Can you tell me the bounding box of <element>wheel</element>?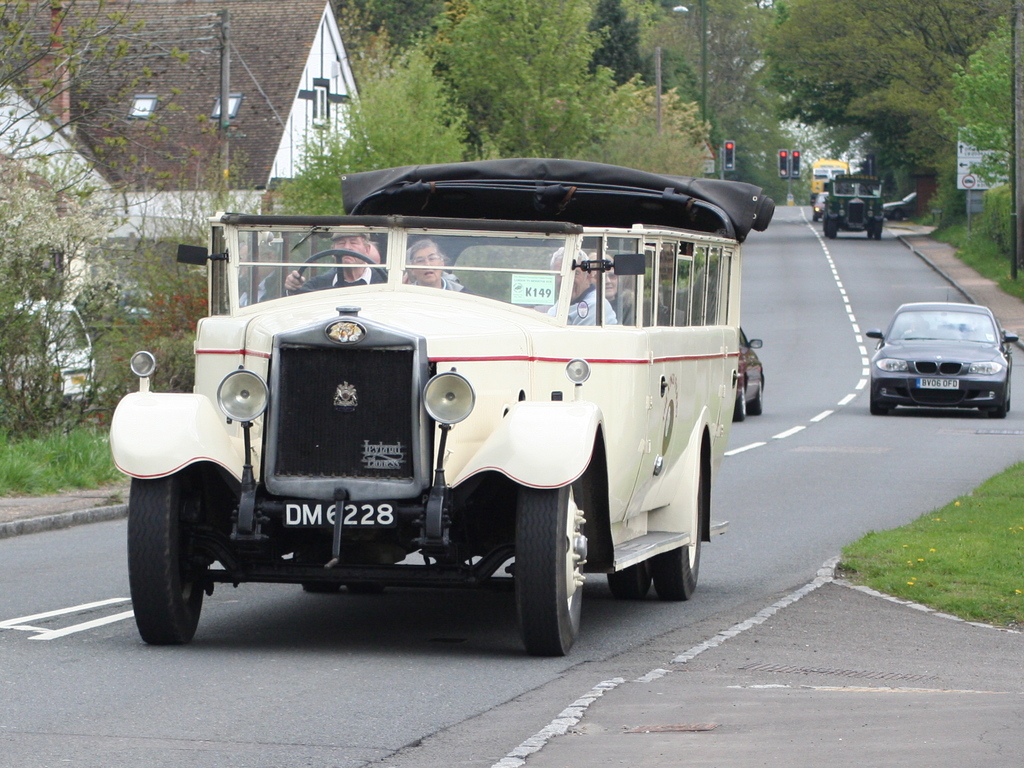
(877, 224, 881, 235).
